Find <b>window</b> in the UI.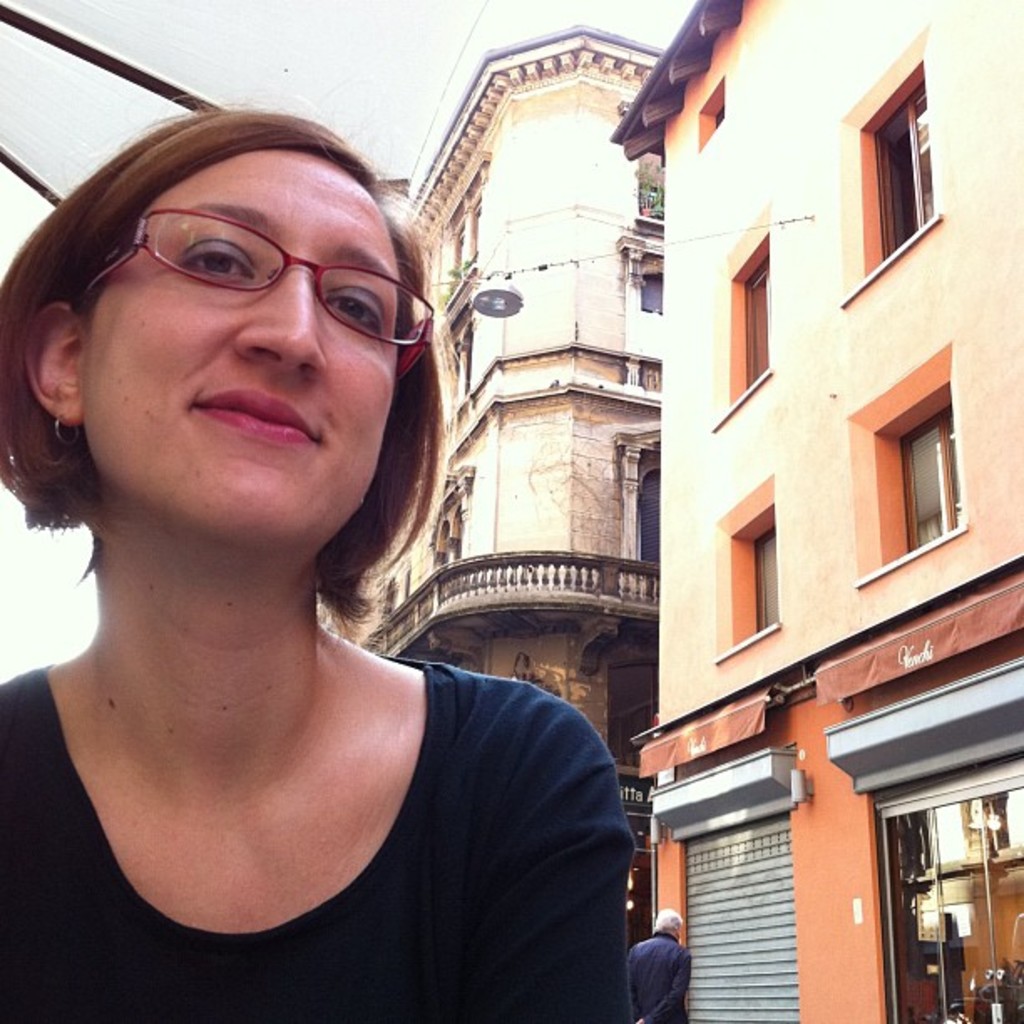
UI element at (731,505,778,641).
